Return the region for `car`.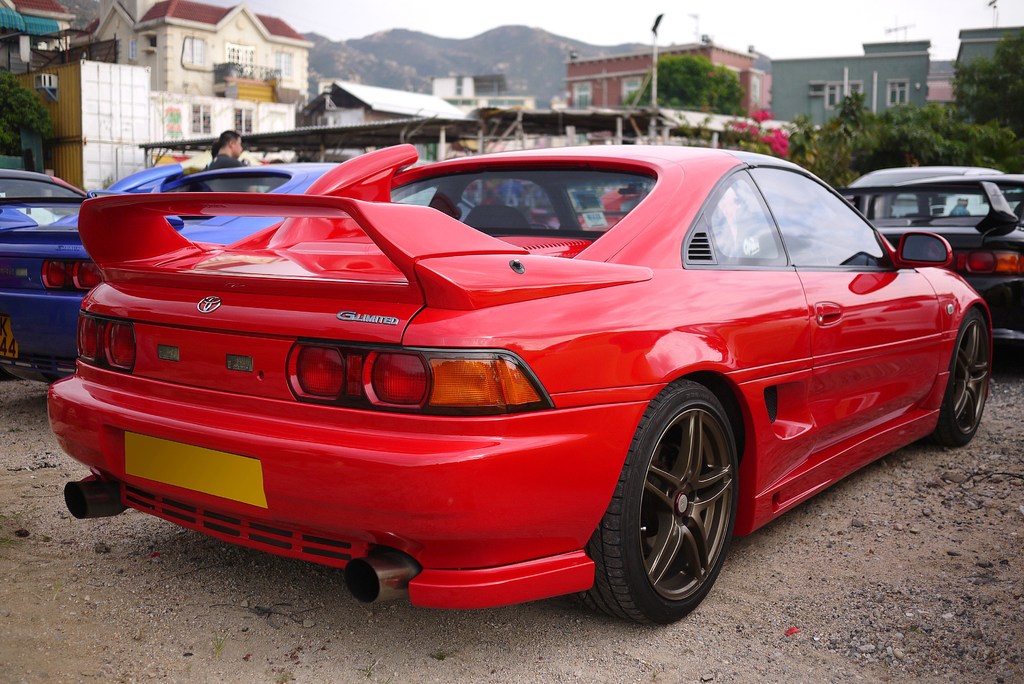
(0,158,436,387).
